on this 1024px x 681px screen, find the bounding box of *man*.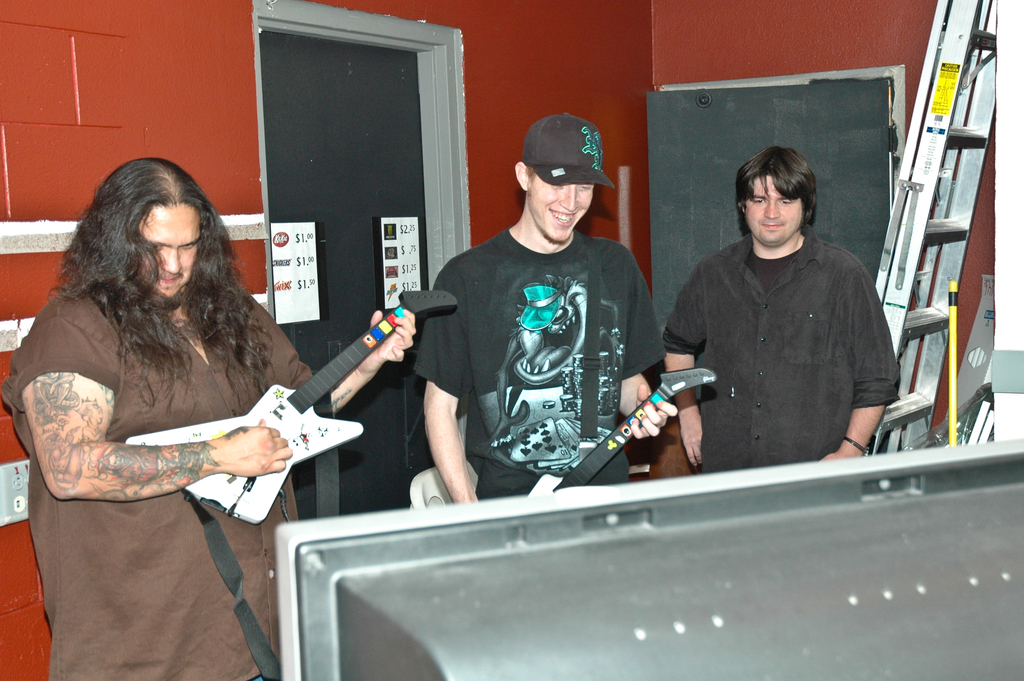
Bounding box: detection(663, 131, 911, 479).
